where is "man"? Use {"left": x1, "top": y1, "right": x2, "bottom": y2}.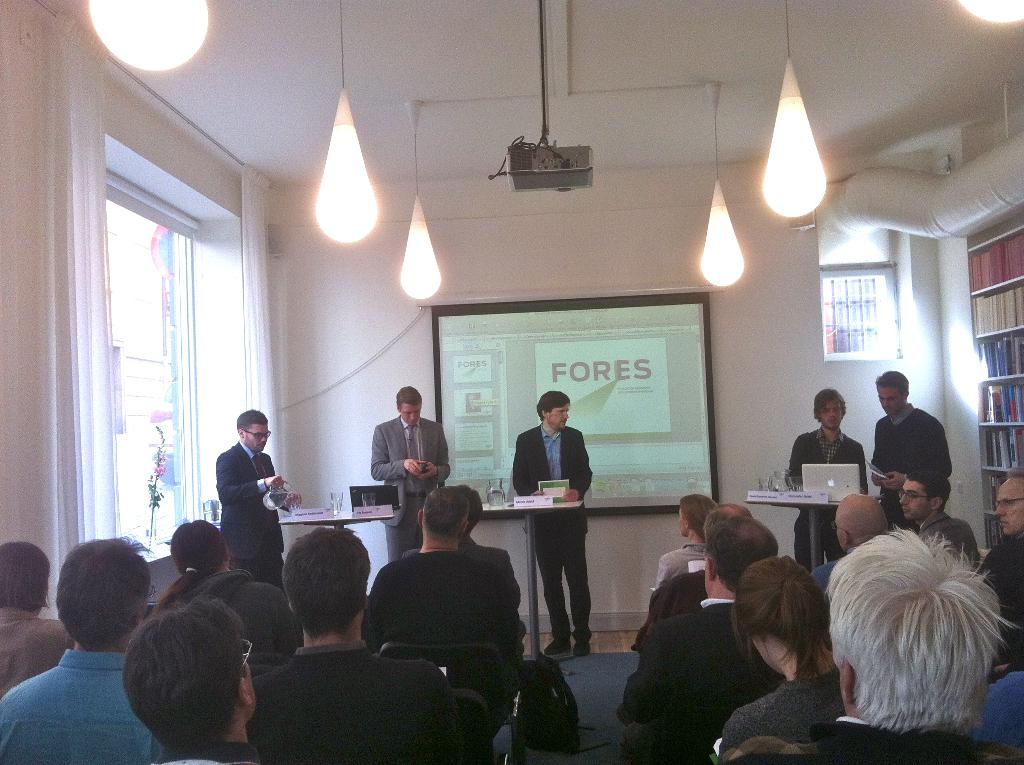
{"left": 964, "top": 469, "right": 1023, "bottom": 662}.
